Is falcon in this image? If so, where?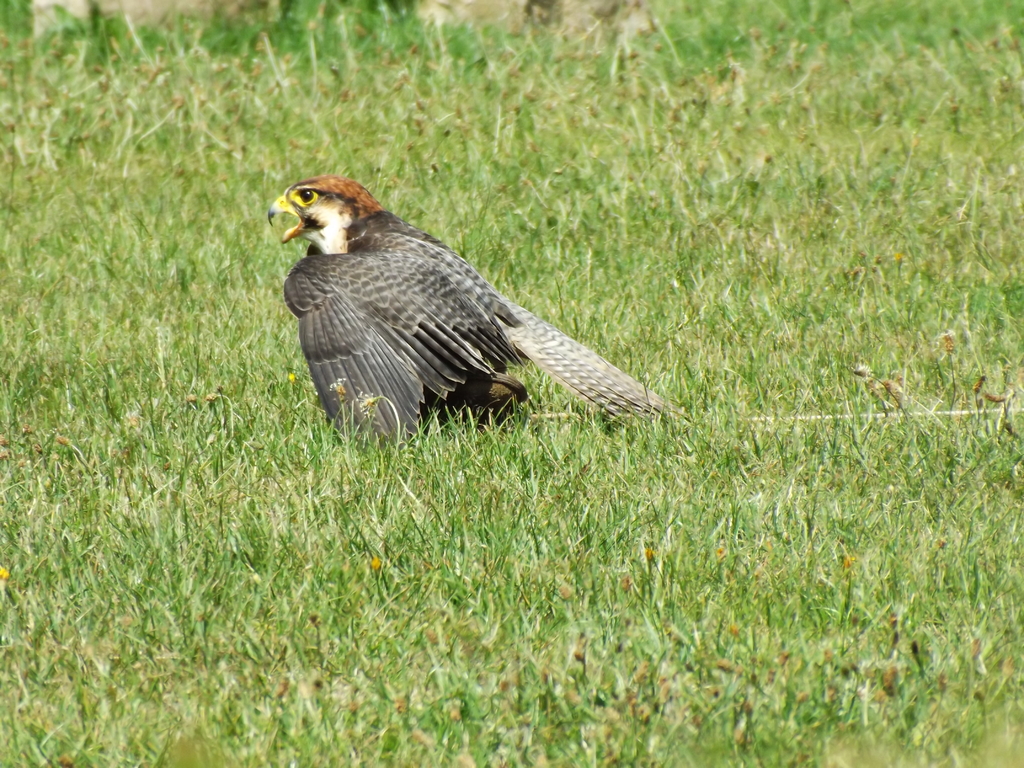
Yes, at [x1=267, y1=174, x2=694, y2=449].
